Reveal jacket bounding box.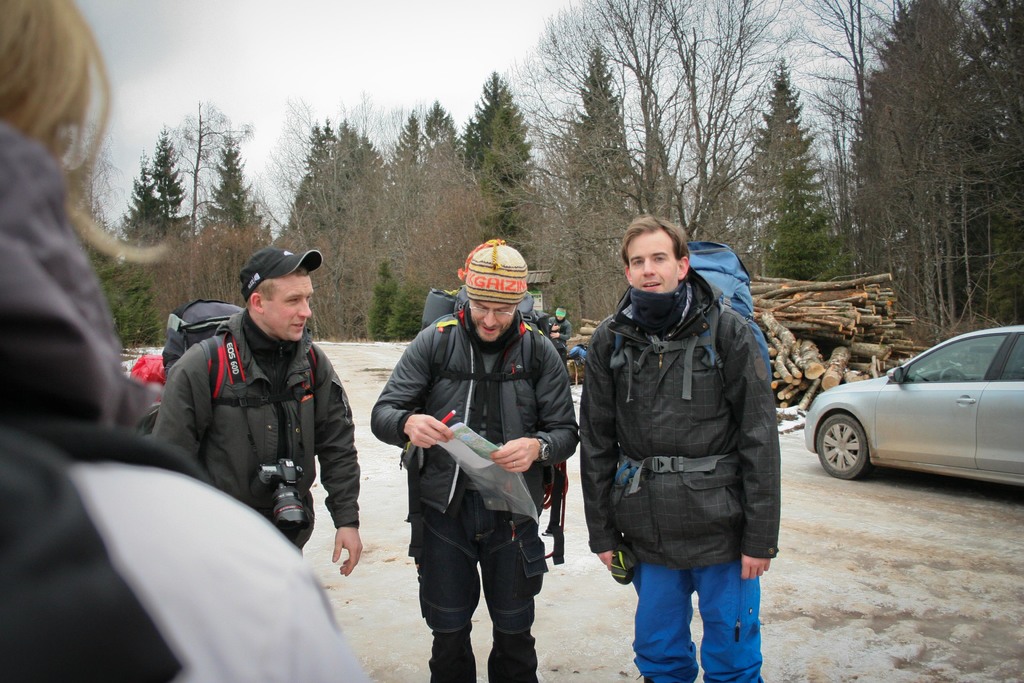
Revealed: pyautogui.locateOnScreen(393, 266, 572, 545).
